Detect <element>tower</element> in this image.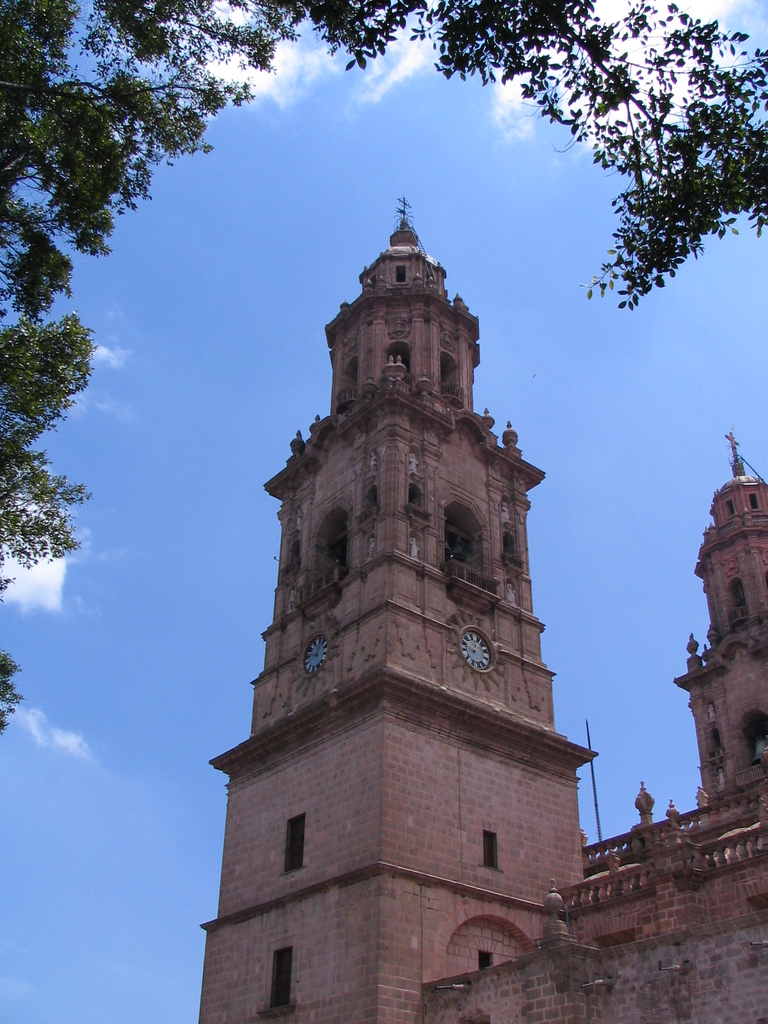
Detection: {"x1": 214, "y1": 132, "x2": 599, "y2": 982}.
